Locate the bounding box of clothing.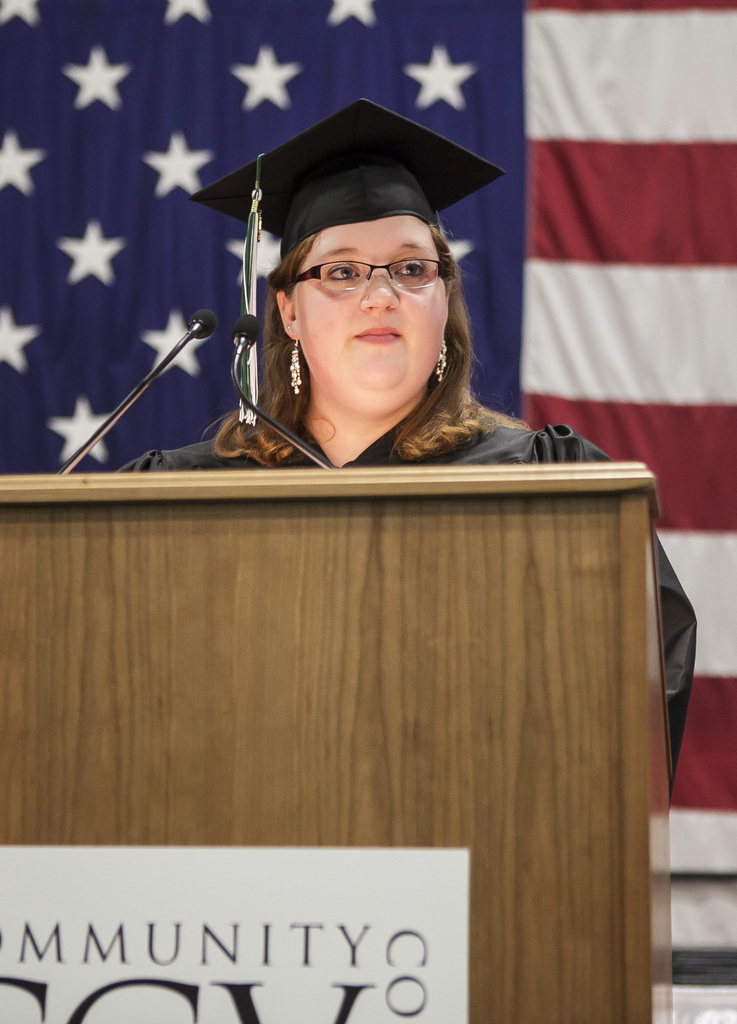
Bounding box: (122, 428, 710, 799).
